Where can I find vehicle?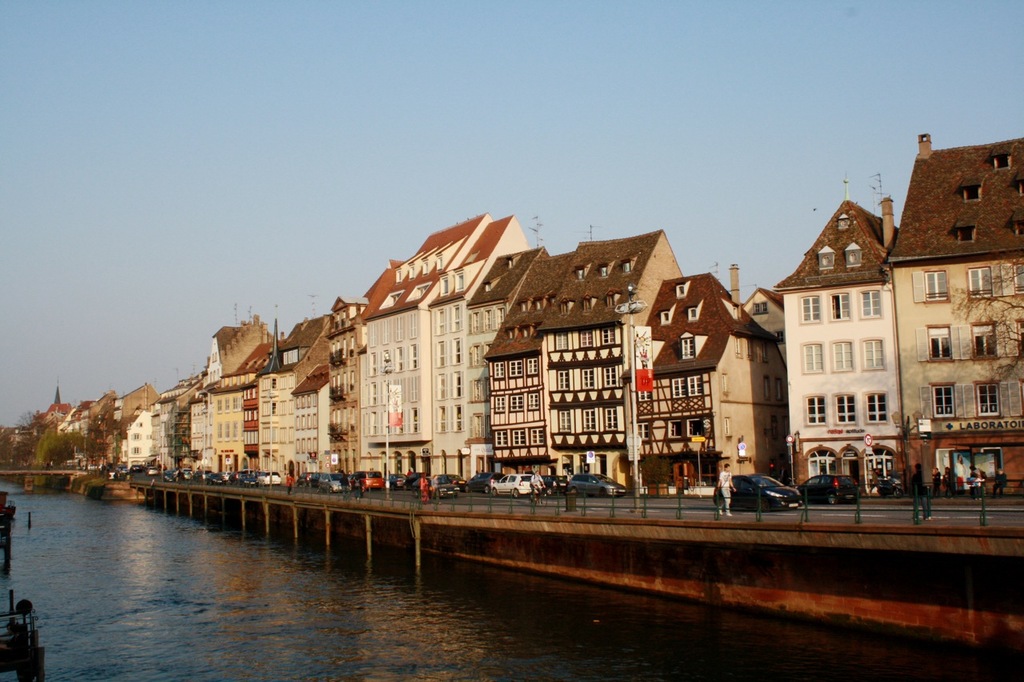
You can find it at (x1=459, y1=473, x2=495, y2=493).
